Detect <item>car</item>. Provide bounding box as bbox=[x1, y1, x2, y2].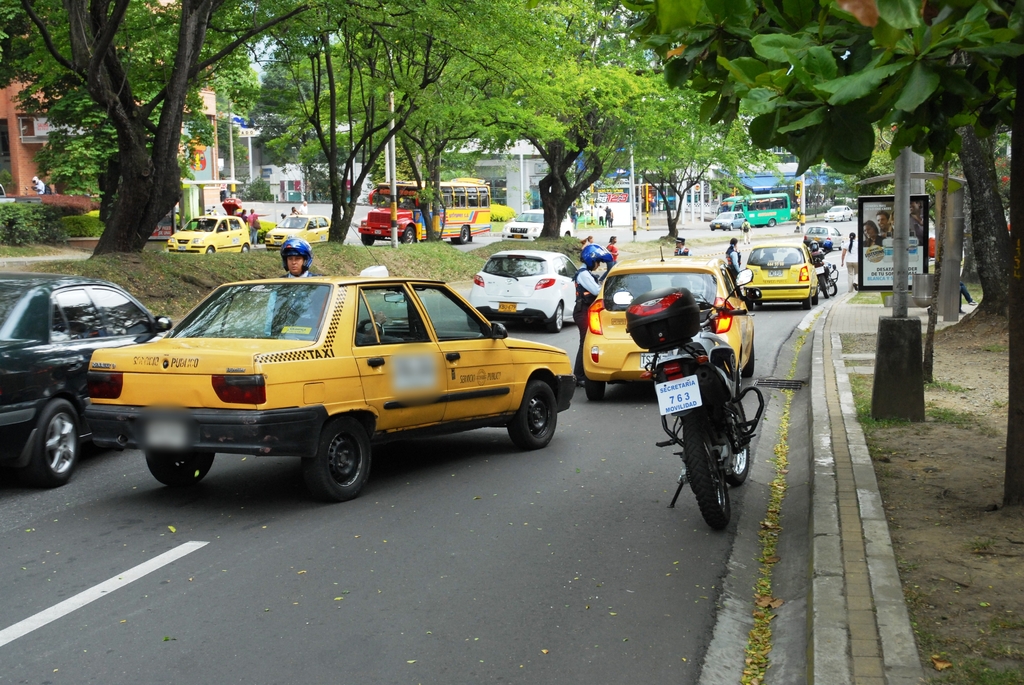
bbox=[175, 216, 253, 251].
